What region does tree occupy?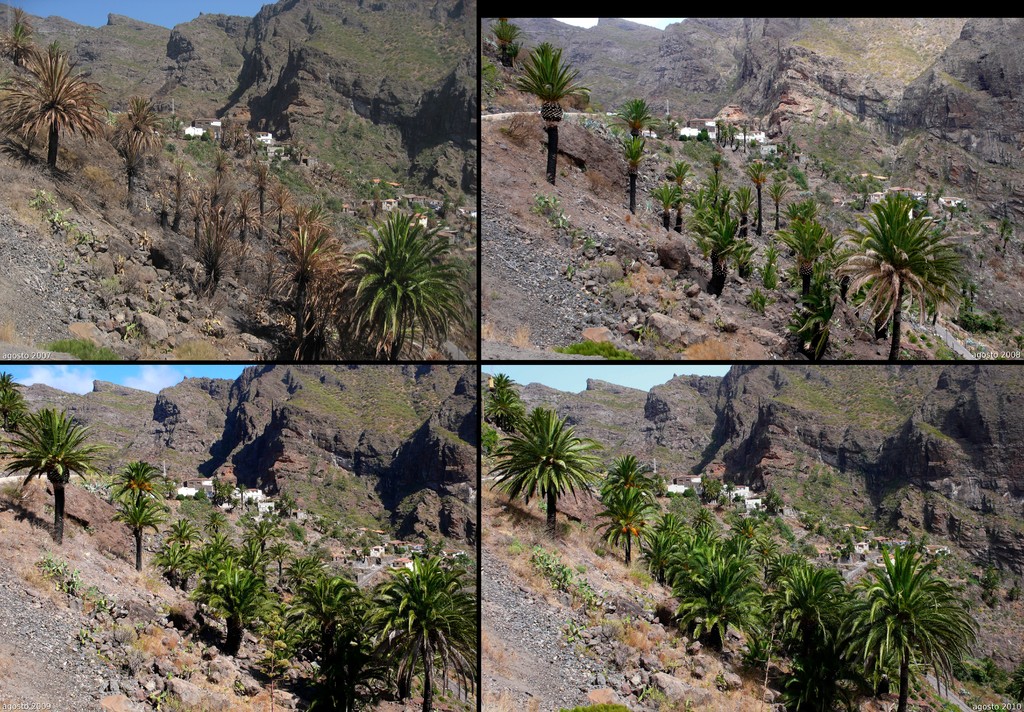
<bbox>0, 405, 106, 563</bbox>.
